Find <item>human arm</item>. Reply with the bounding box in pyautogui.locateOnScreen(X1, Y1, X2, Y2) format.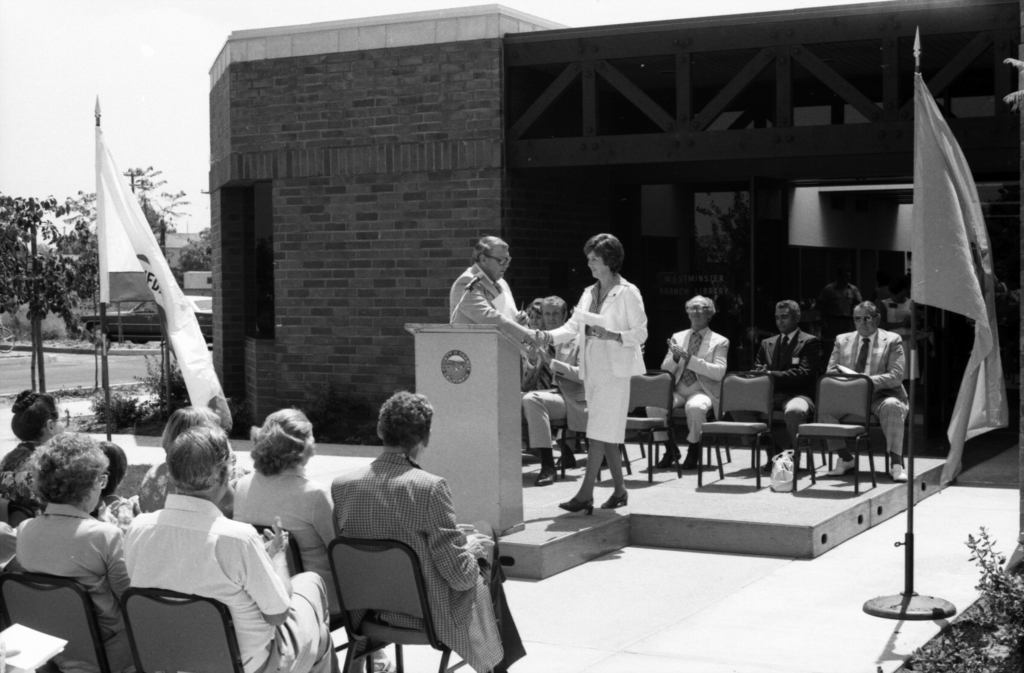
pyautogui.locateOnScreen(749, 340, 819, 382).
